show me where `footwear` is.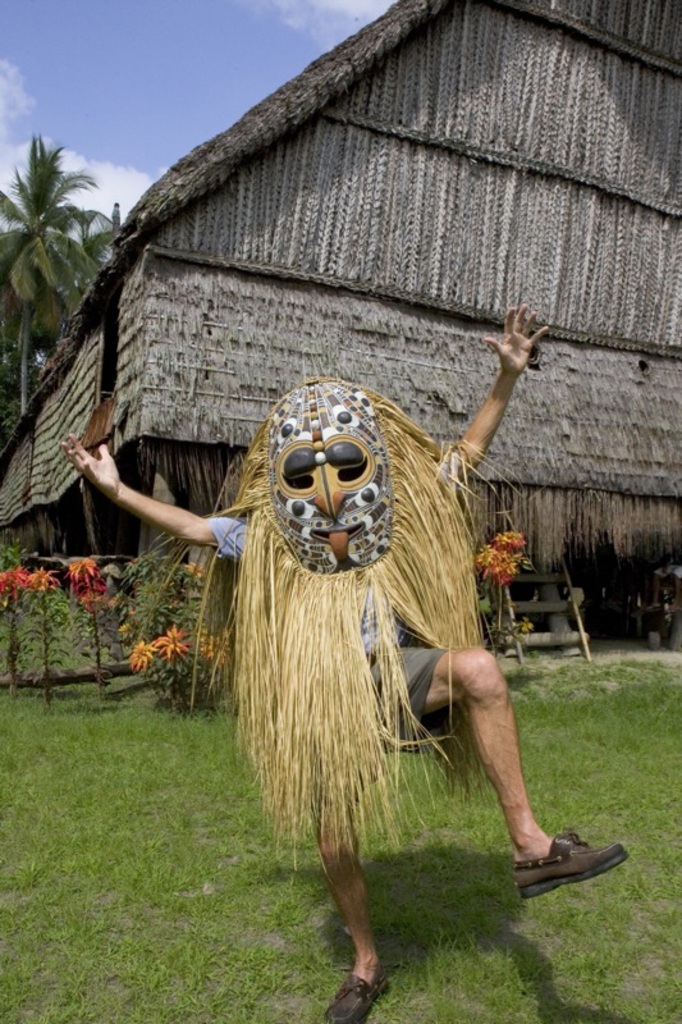
`footwear` is at (519, 836, 630, 901).
